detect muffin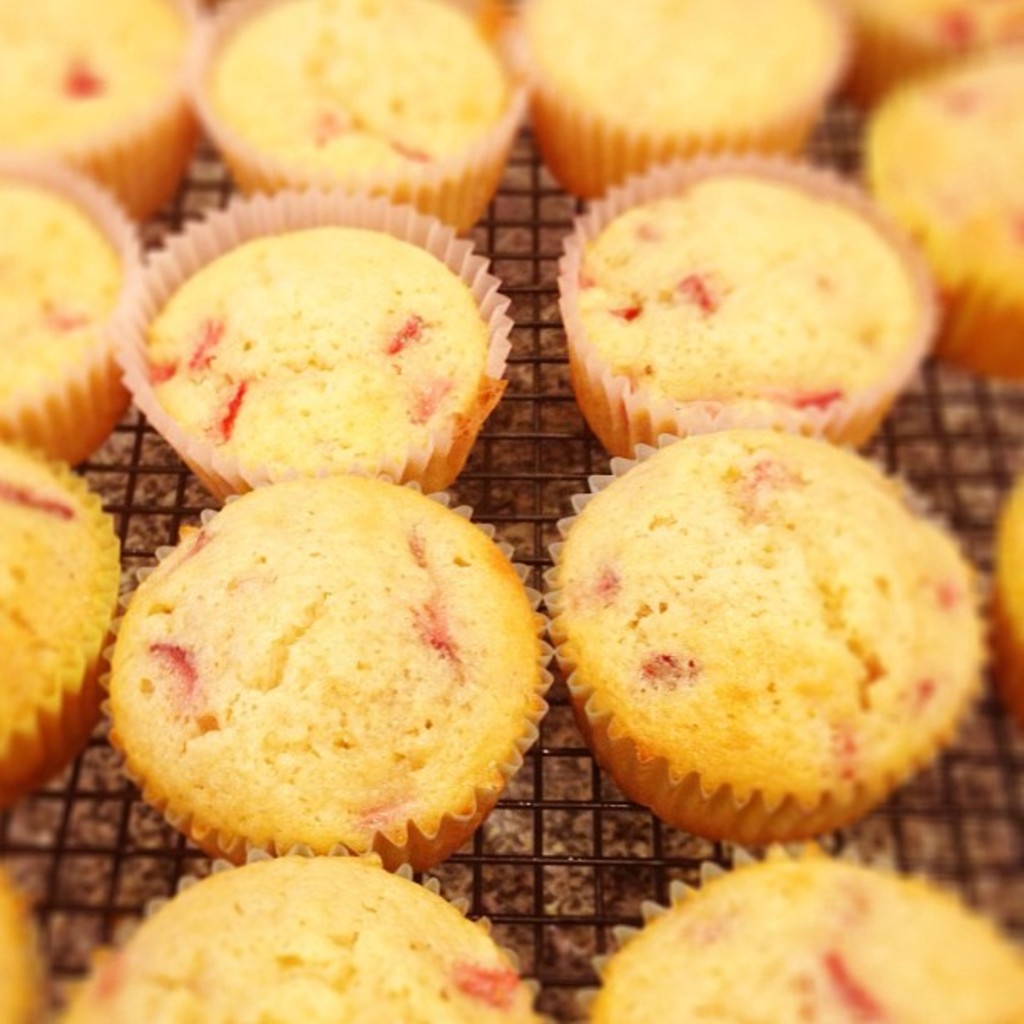
[0,868,50,1022]
